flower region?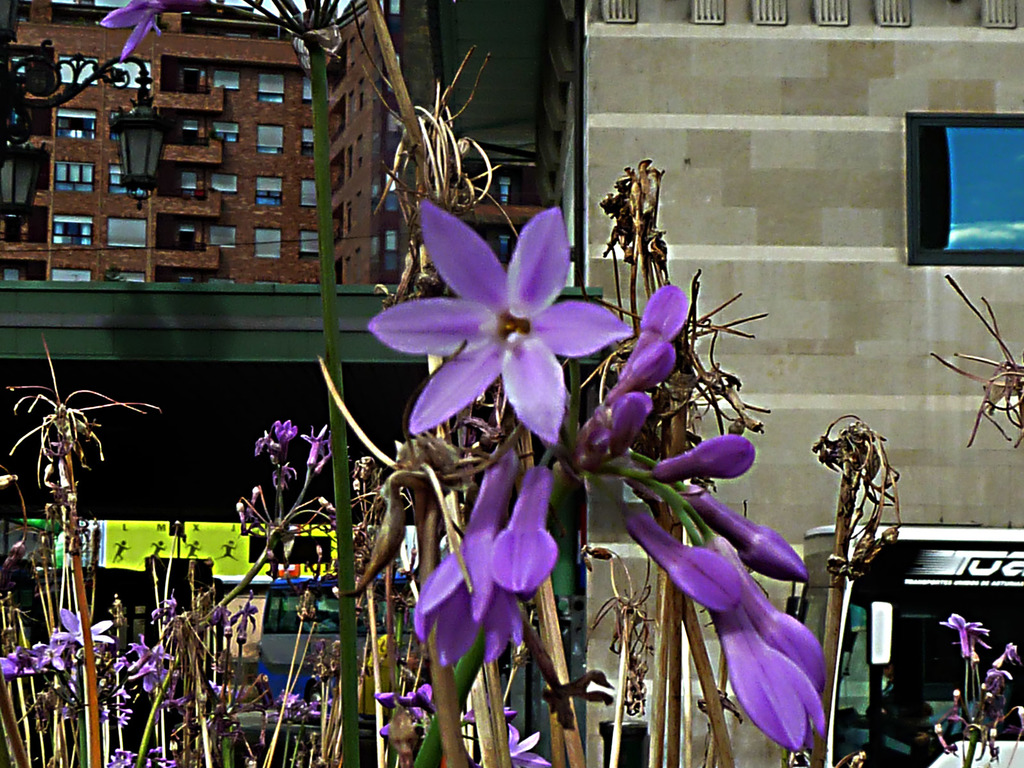
941,611,992,659
